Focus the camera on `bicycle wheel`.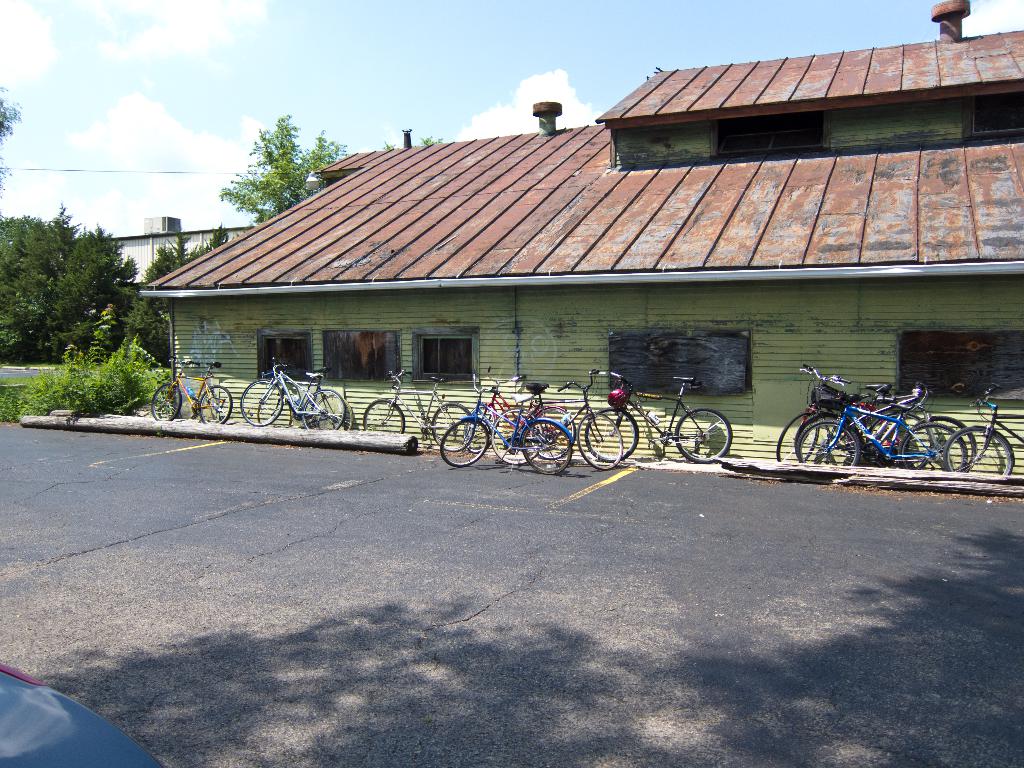
Focus region: [x1=431, y1=400, x2=475, y2=451].
